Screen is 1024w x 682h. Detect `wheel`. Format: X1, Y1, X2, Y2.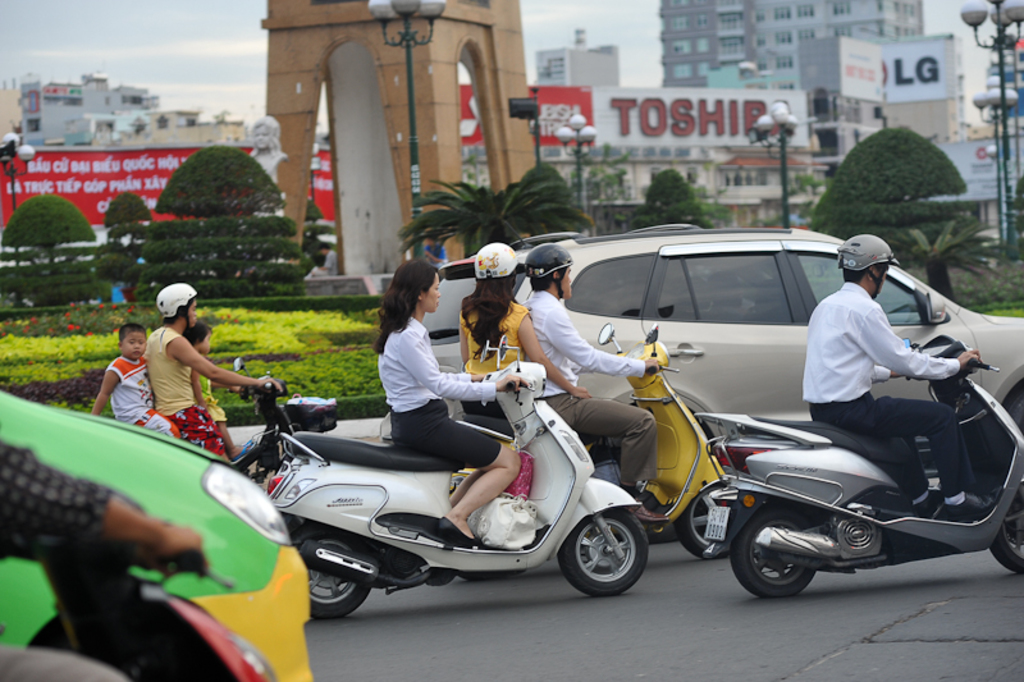
676, 488, 723, 555.
